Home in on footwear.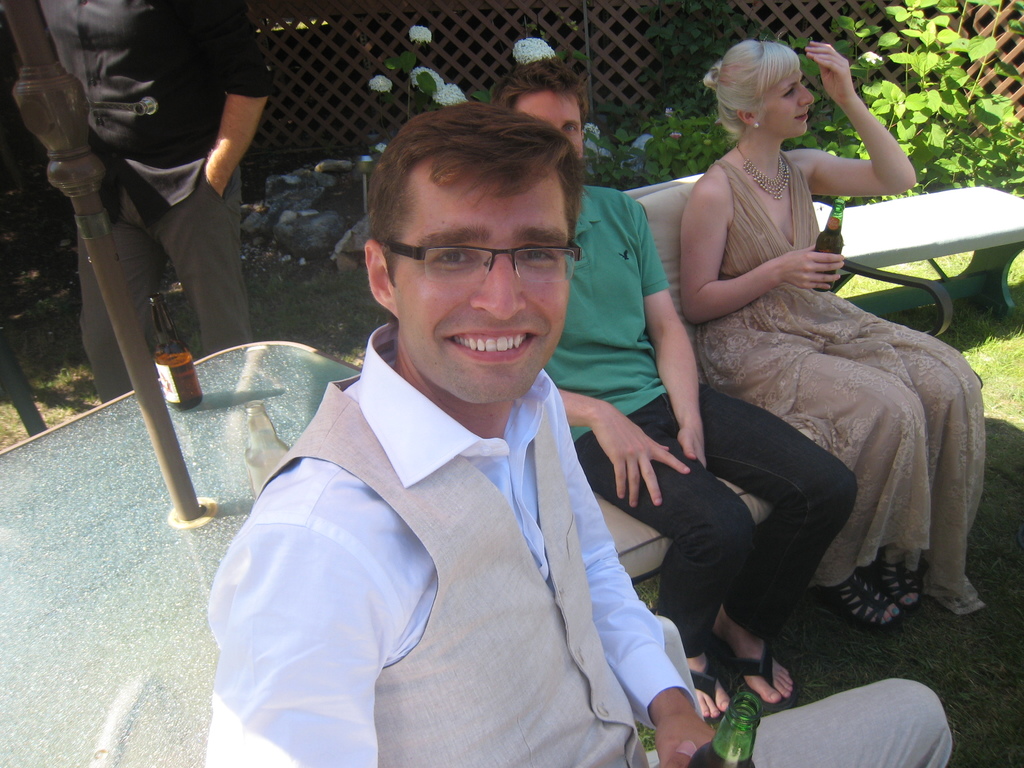
Homed in at [left=703, top=636, right=789, bottom=704].
